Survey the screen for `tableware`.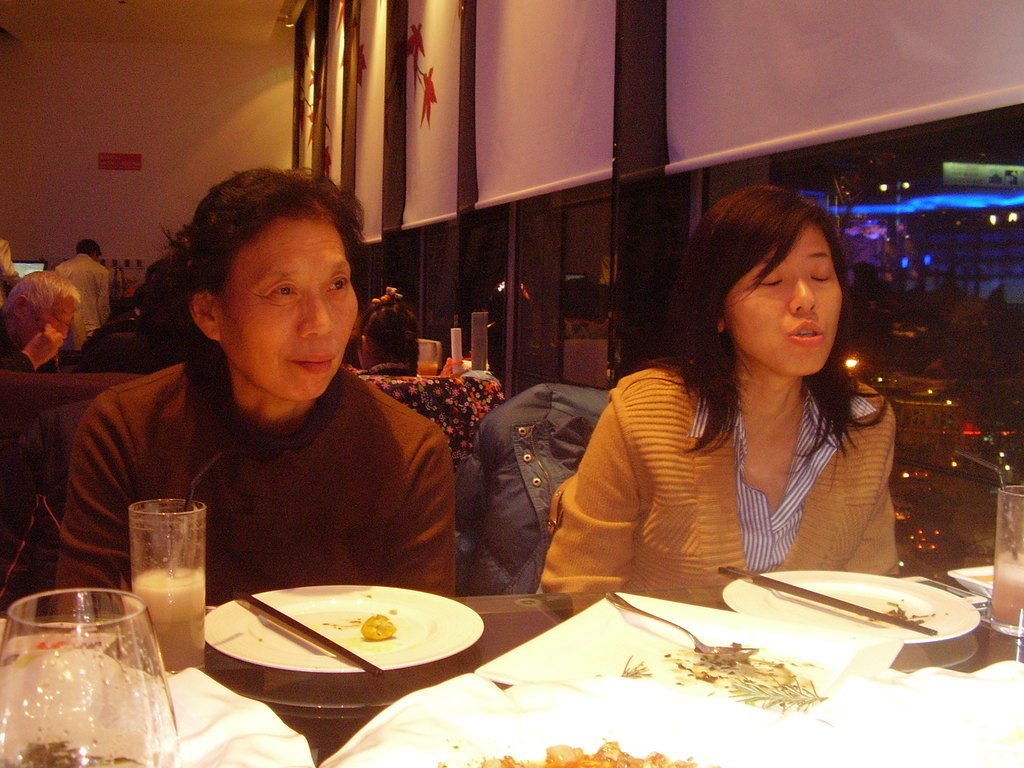
Survey found: box=[232, 584, 385, 675].
